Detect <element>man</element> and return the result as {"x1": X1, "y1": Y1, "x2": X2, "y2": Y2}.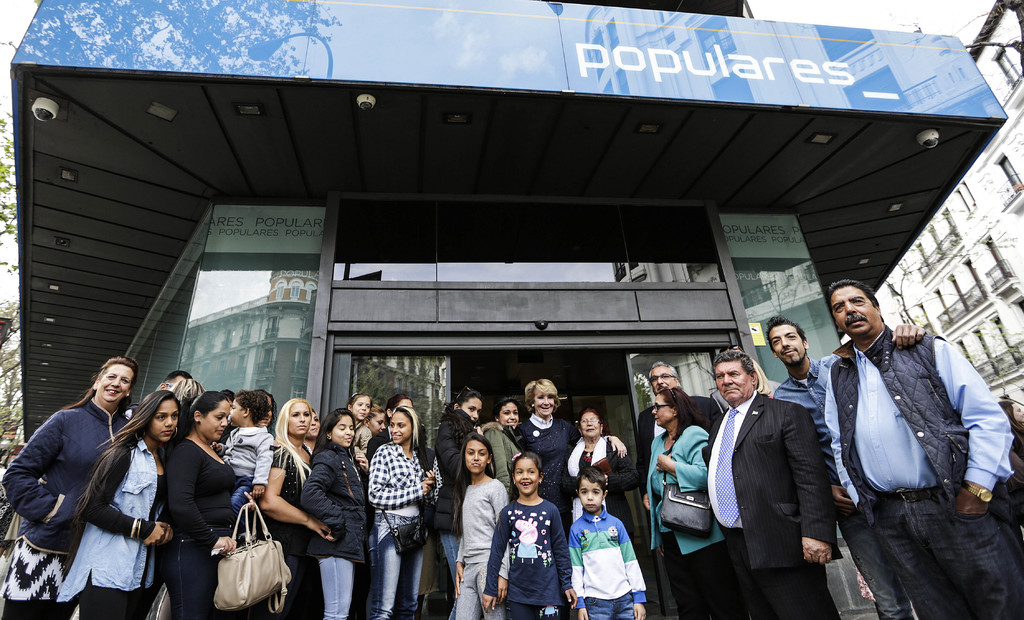
{"x1": 771, "y1": 309, "x2": 922, "y2": 619}.
